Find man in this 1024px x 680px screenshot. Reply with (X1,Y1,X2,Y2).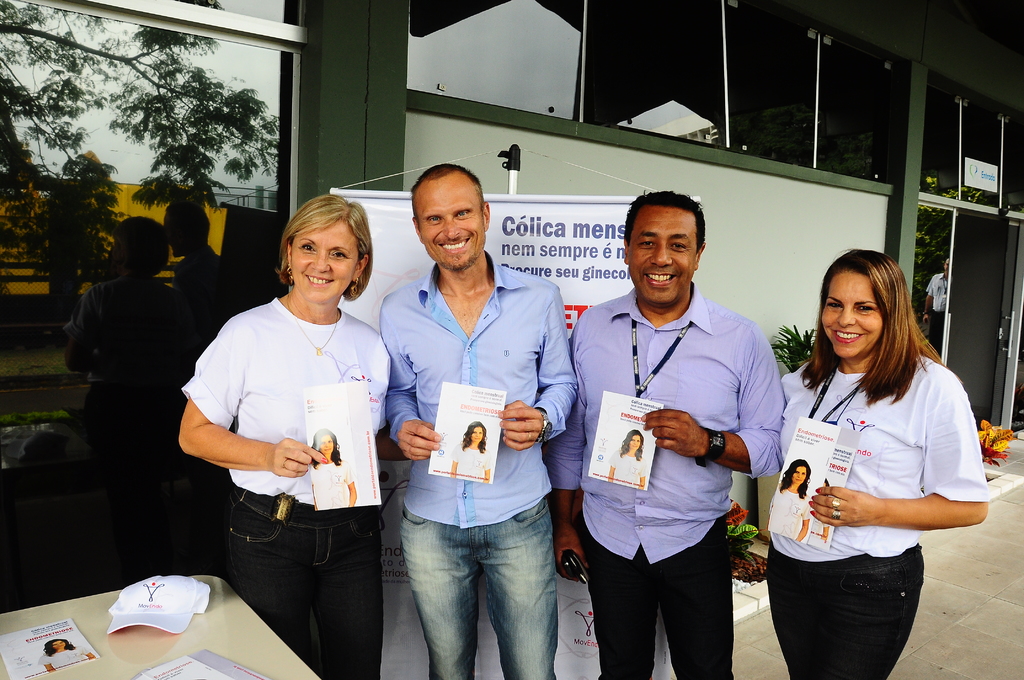
(919,257,951,361).
